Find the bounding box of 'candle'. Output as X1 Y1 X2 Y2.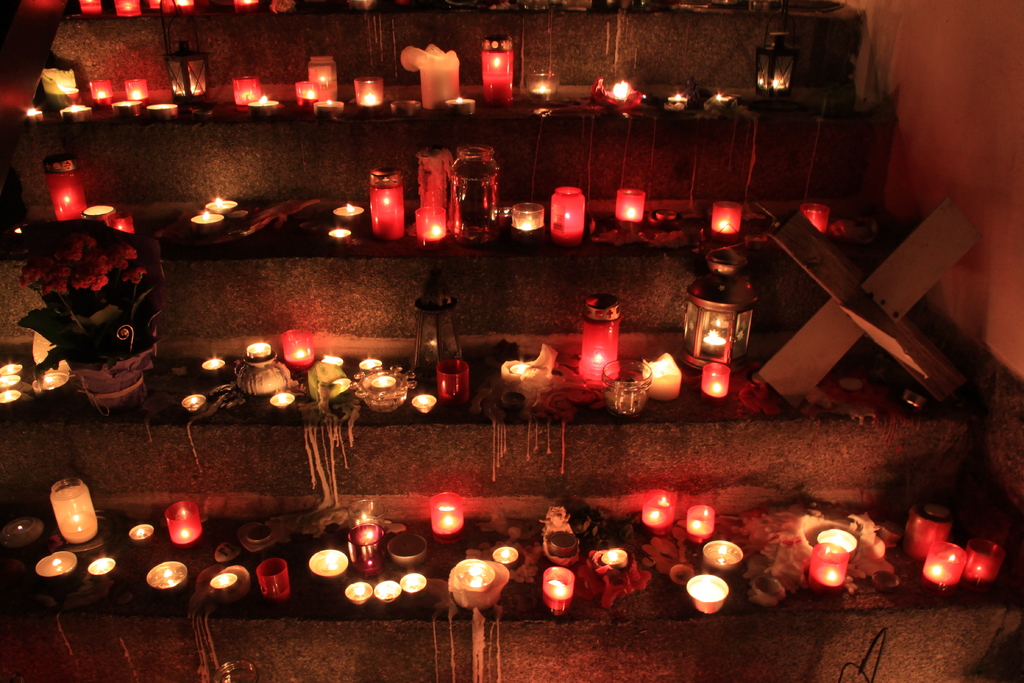
355 76 385 106.
